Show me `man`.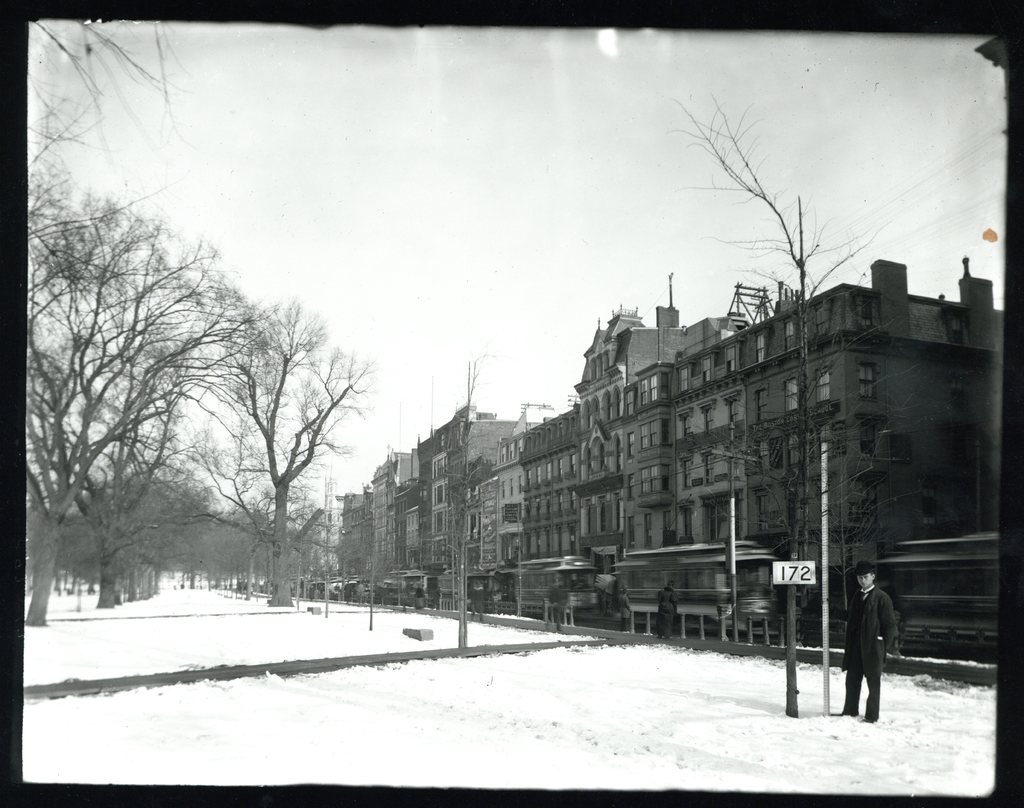
`man` is here: 829/560/895/723.
